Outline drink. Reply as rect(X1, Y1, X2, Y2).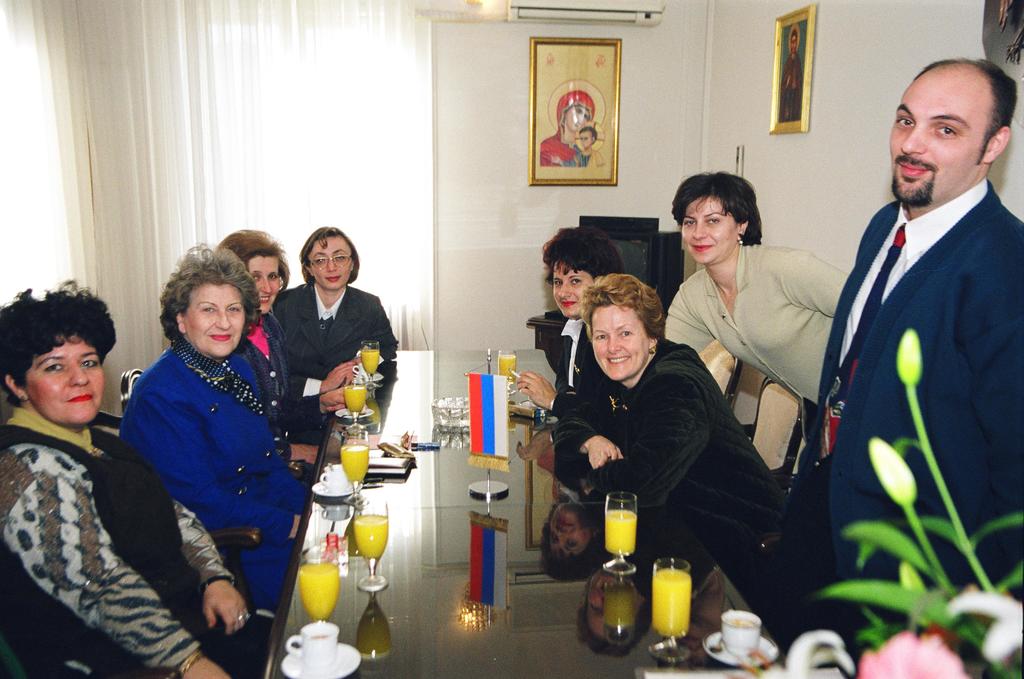
rect(352, 513, 388, 561).
